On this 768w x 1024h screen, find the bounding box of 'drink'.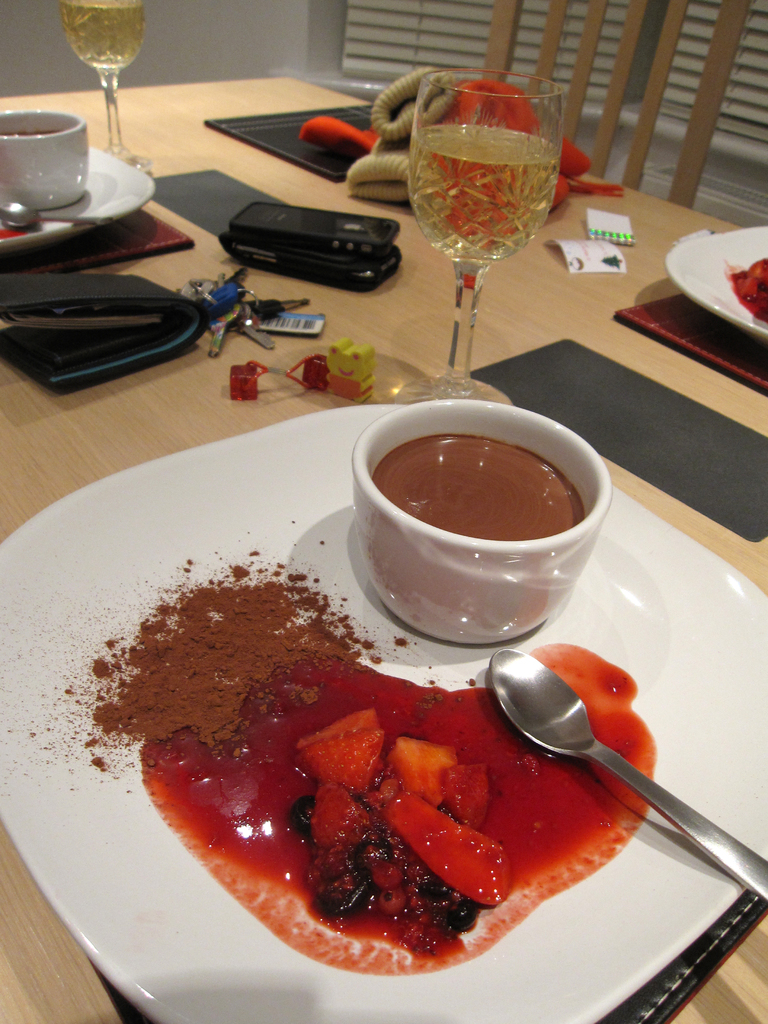
Bounding box: 403:123:555:259.
